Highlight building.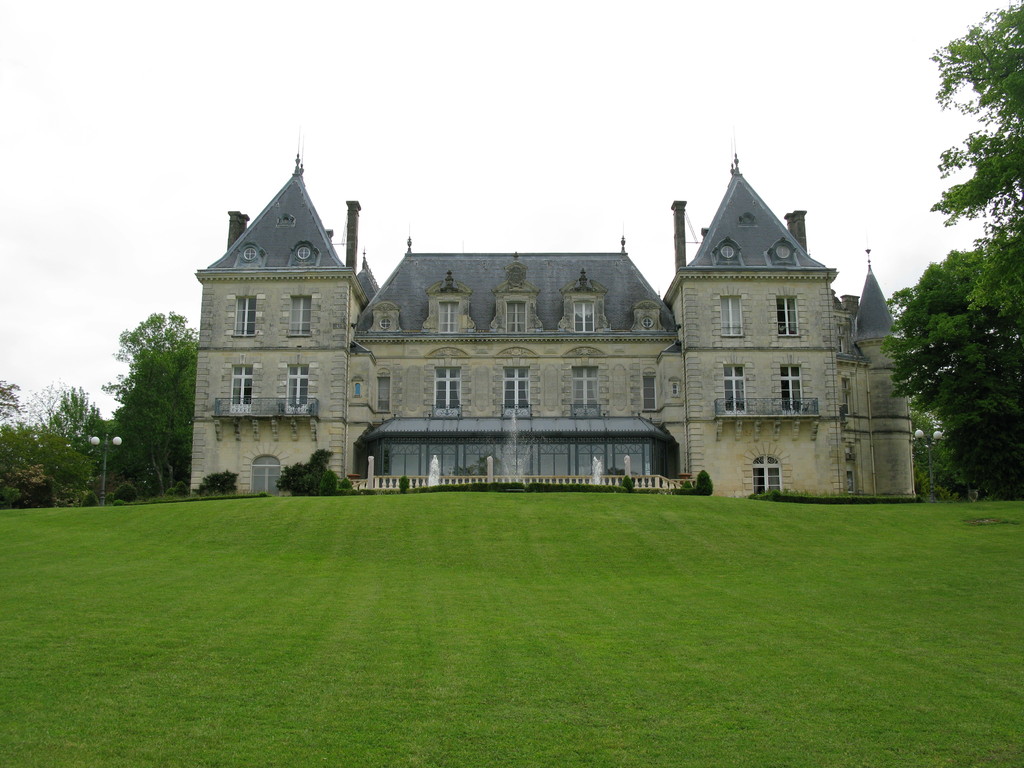
Highlighted region: 190 156 917 498.
